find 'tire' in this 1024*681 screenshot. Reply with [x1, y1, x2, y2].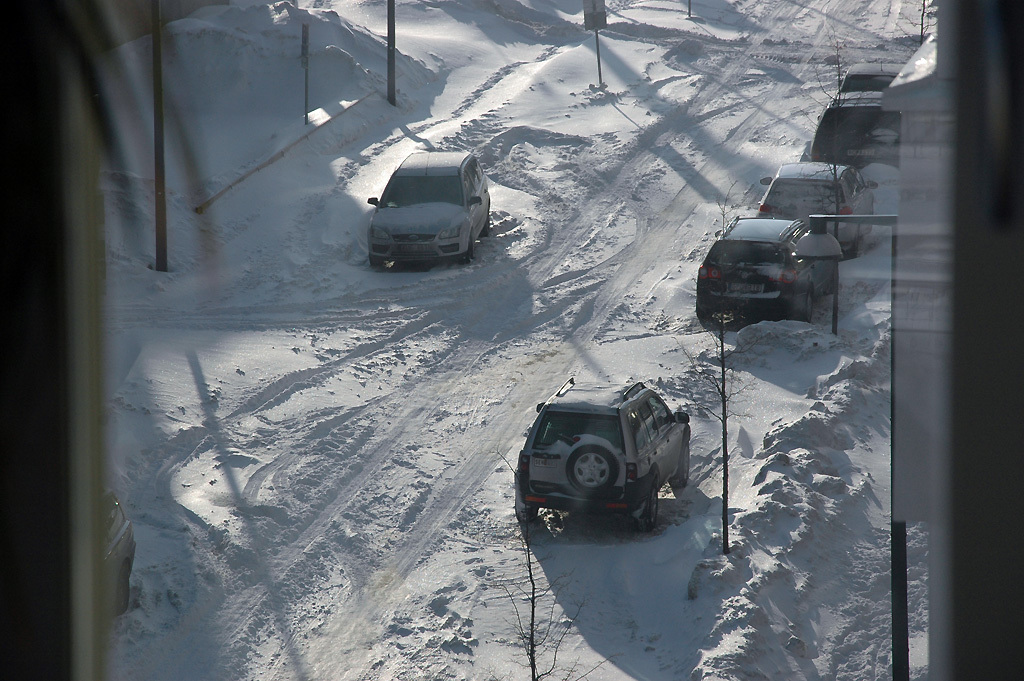
[794, 285, 814, 323].
